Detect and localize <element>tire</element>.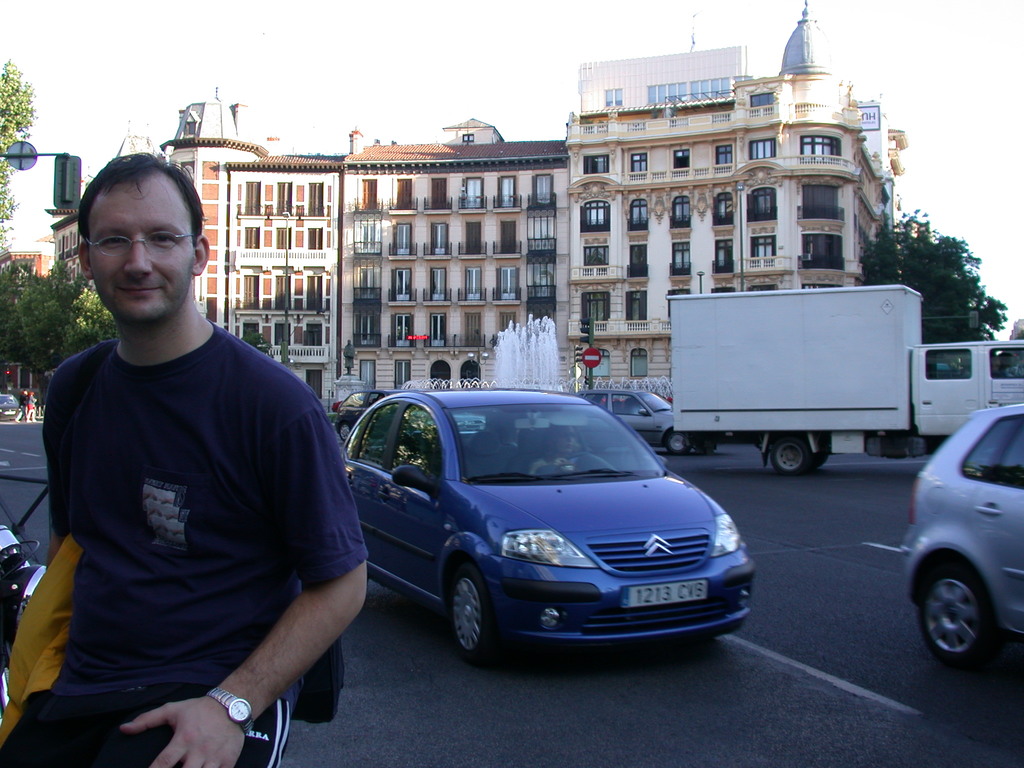
Localized at detection(337, 424, 351, 440).
